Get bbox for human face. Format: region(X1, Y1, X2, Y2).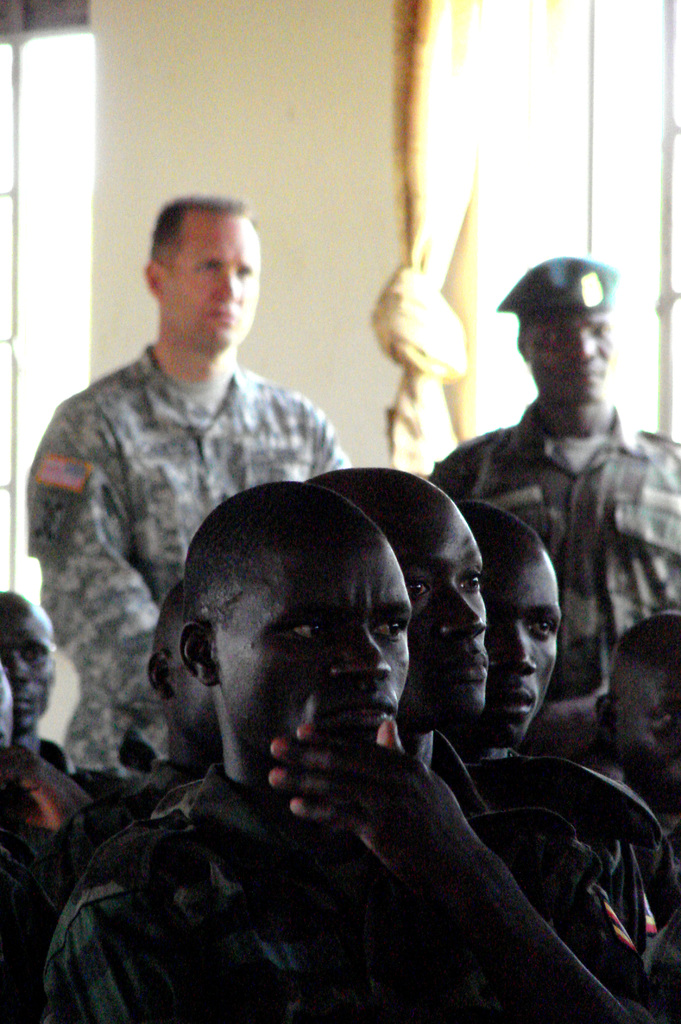
region(0, 594, 62, 734).
